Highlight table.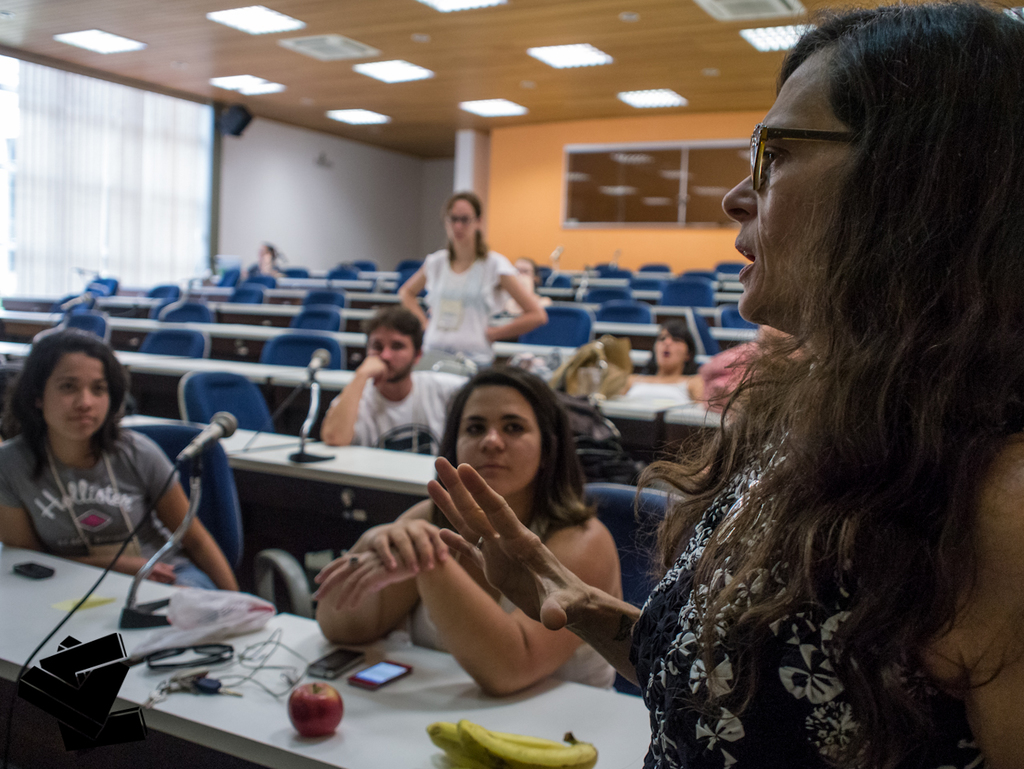
Highlighted region: x1=130, y1=401, x2=457, y2=587.
